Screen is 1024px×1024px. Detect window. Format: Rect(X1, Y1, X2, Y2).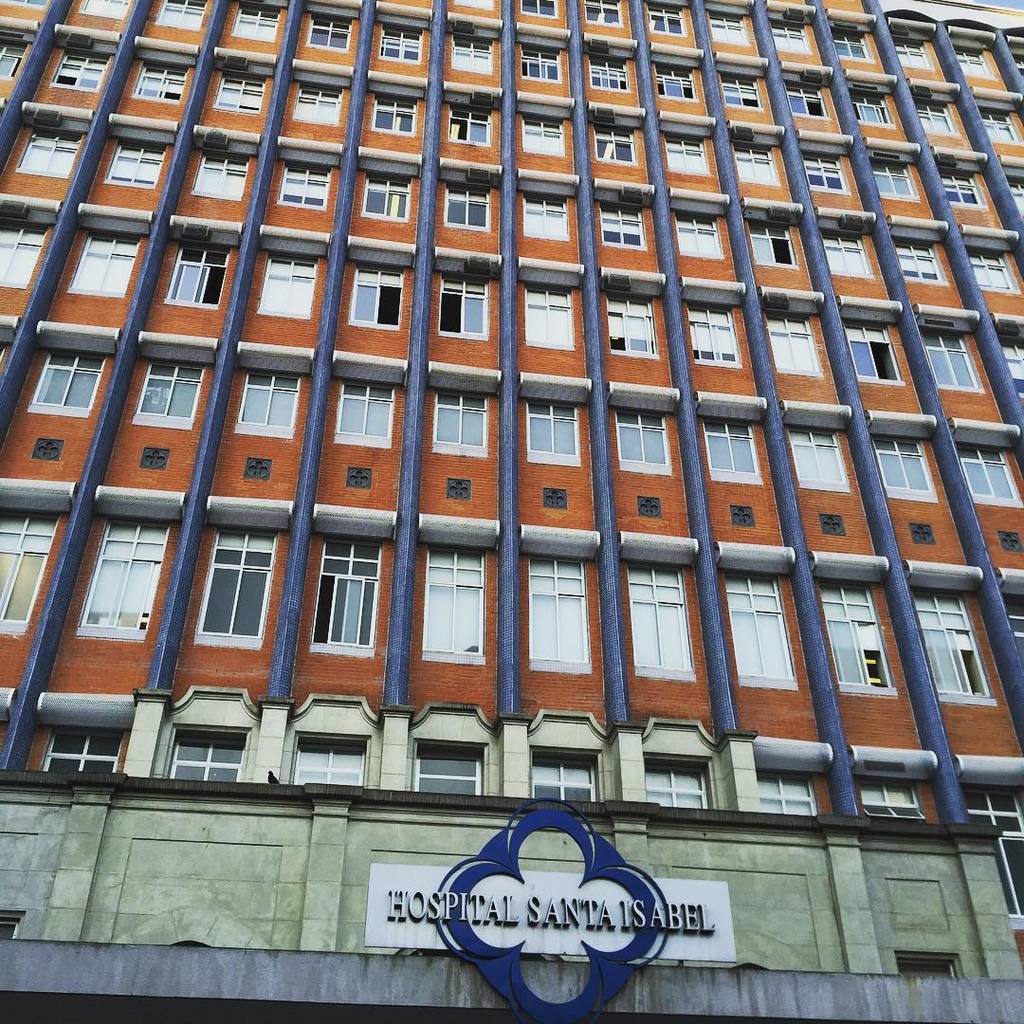
Rect(678, 210, 723, 262).
